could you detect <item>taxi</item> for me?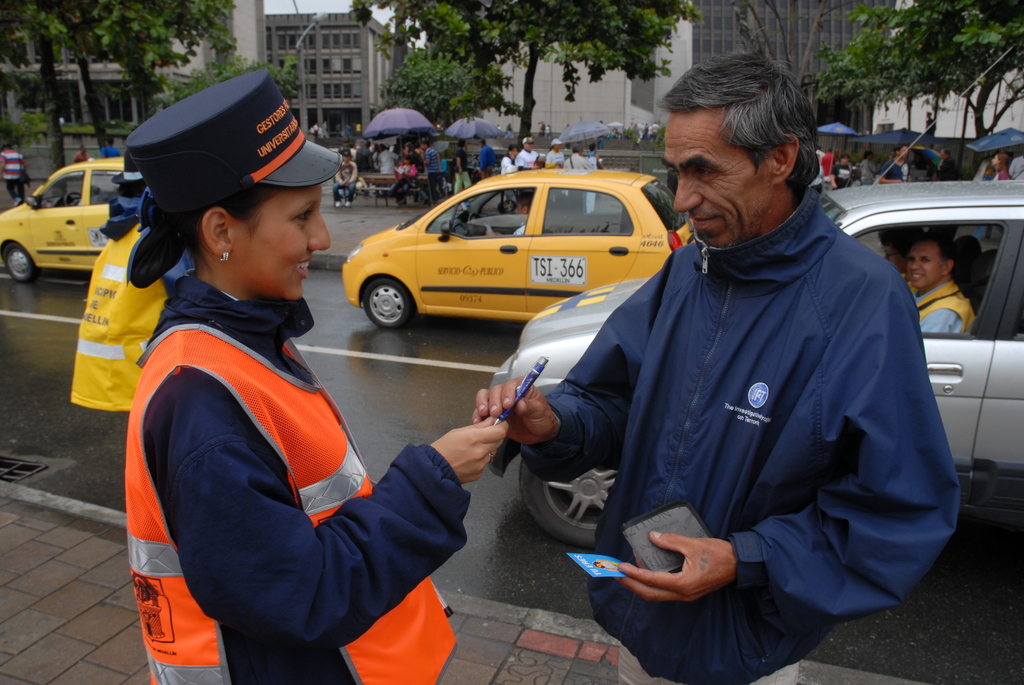
Detection result: <box>3,151,125,281</box>.
